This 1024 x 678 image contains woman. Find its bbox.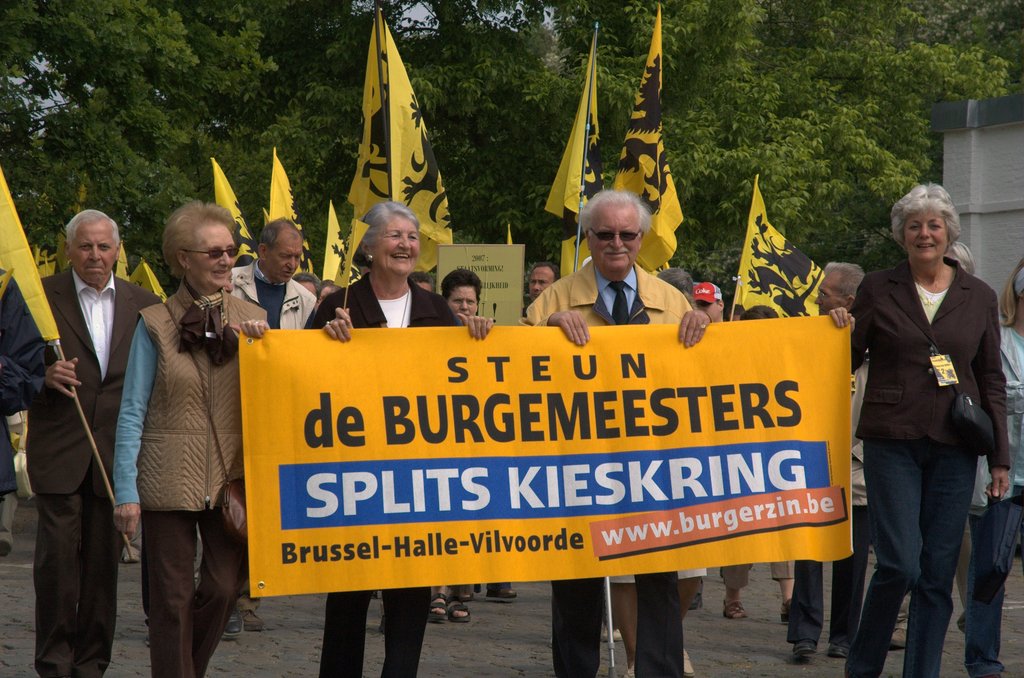
rect(425, 269, 485, 622).
